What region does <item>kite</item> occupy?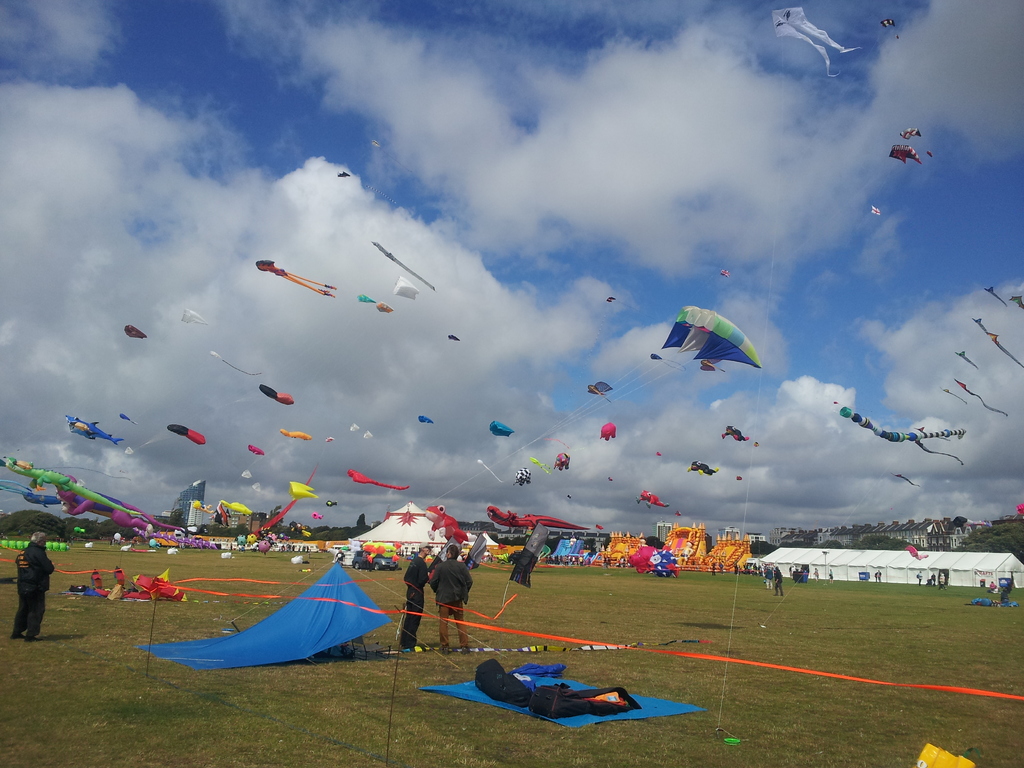
locate(483, 502, 596, 534).
